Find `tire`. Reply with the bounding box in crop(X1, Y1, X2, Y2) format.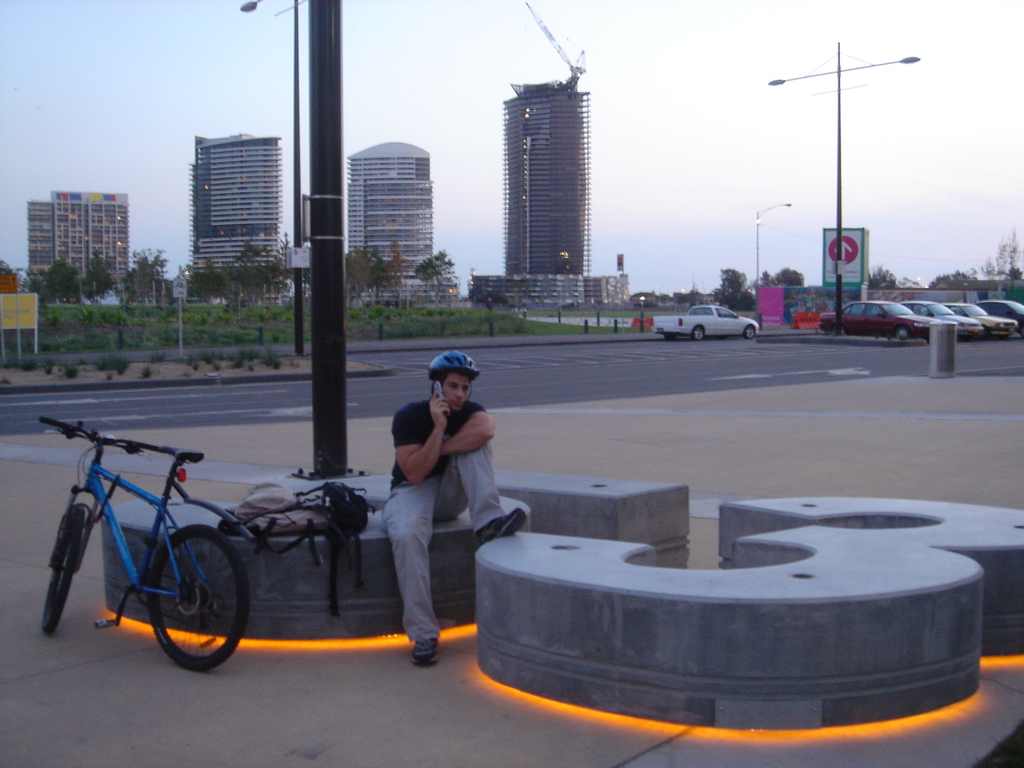
crop(900, 327, 913, 346).
